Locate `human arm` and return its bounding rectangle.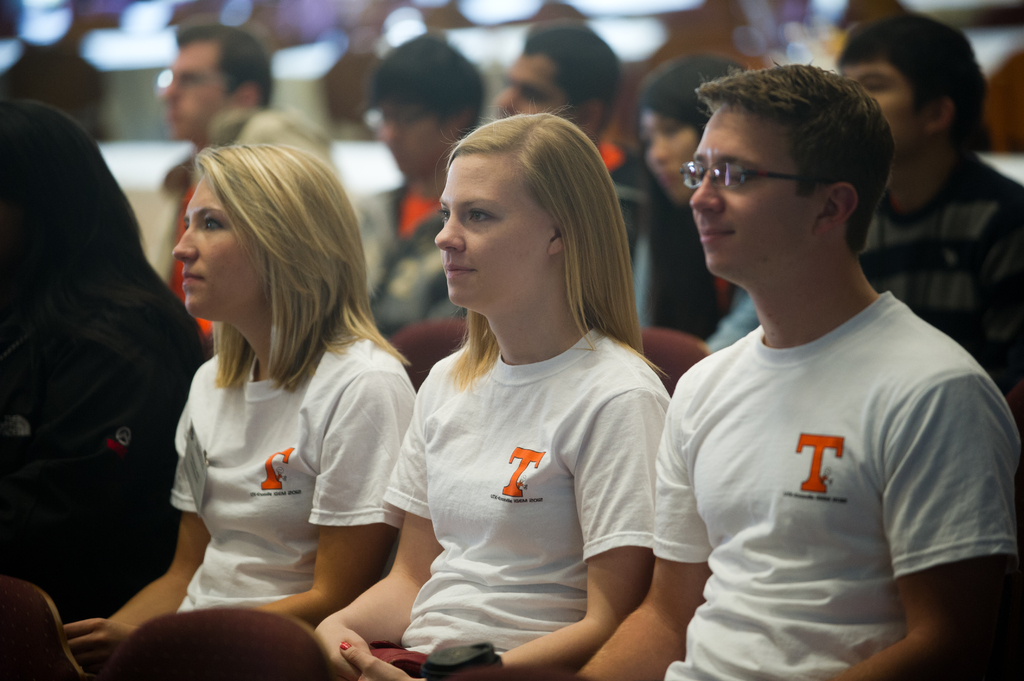
<box>171,351,417,630</box>.
